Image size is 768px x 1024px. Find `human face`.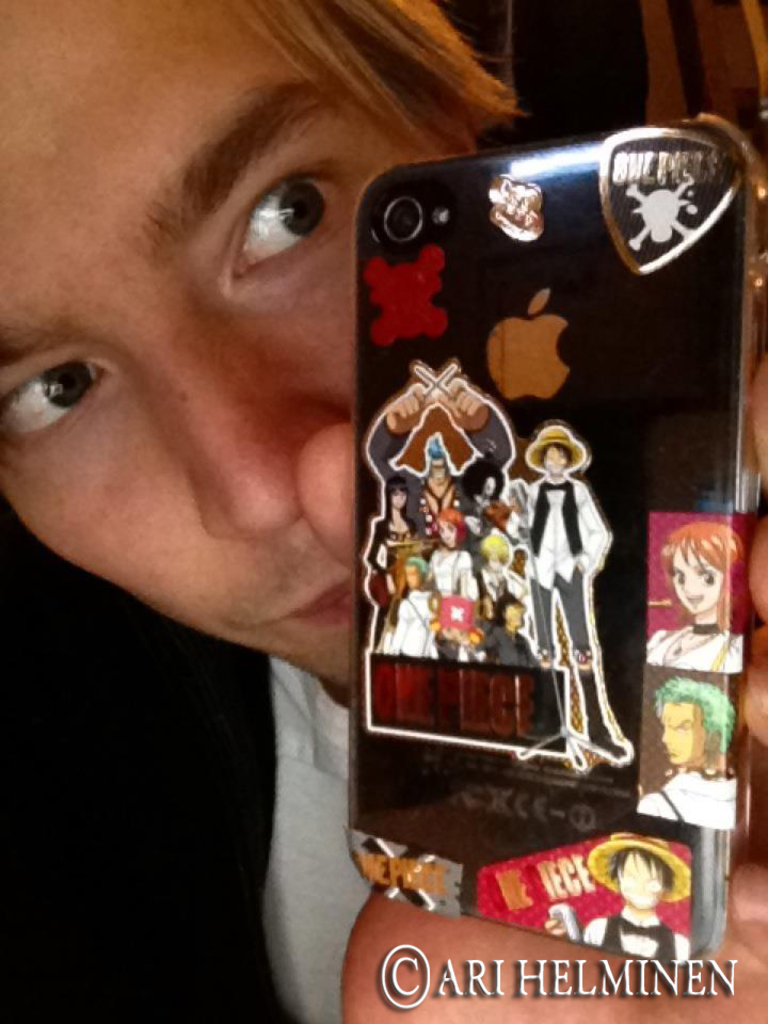
<region>619, 845, 672, 907</region>.
